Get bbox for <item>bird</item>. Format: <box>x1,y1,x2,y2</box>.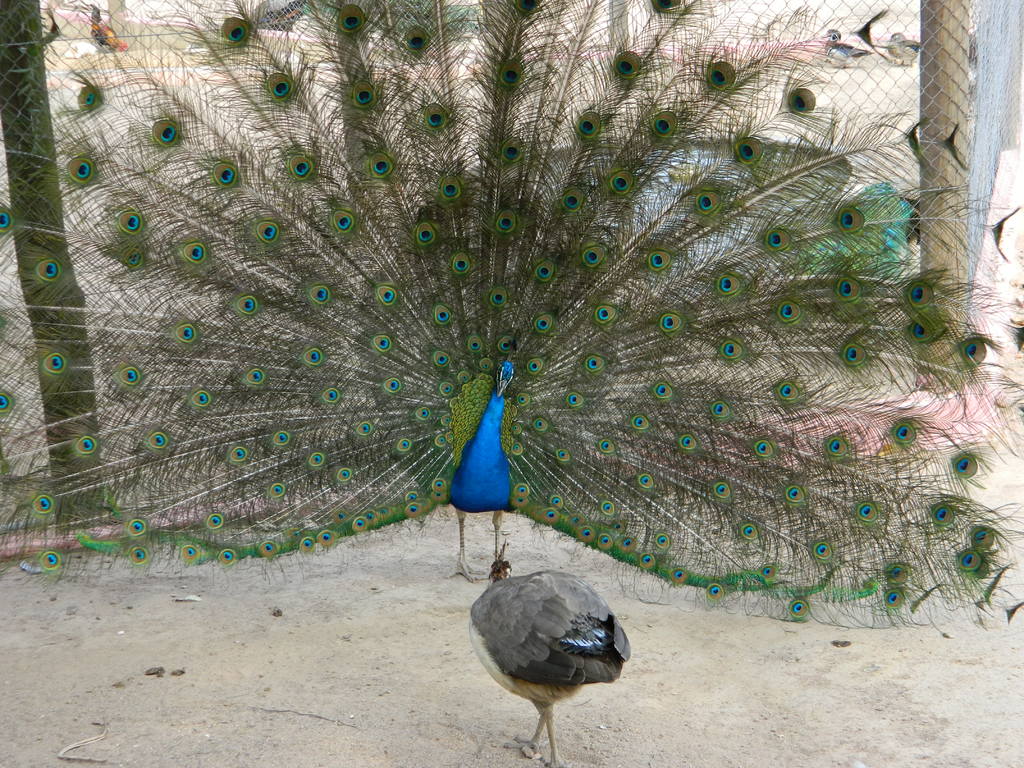
<box>22,0,1023,700</box>.
